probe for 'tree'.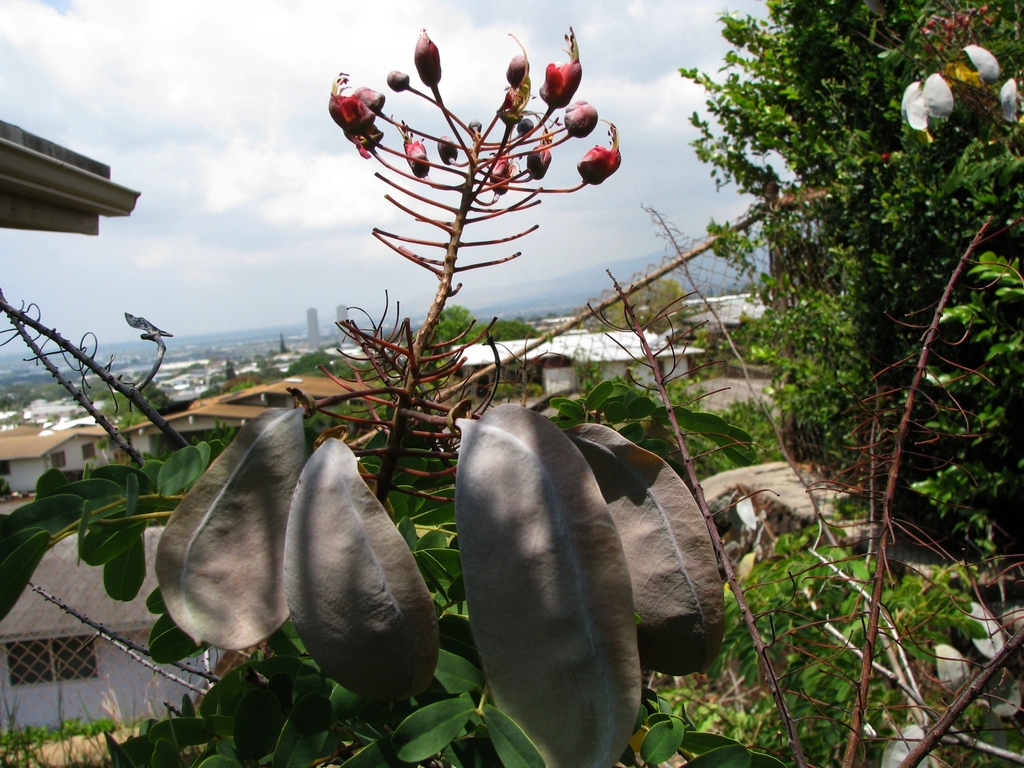
Probe result: [676, 0, 1023, 607].
